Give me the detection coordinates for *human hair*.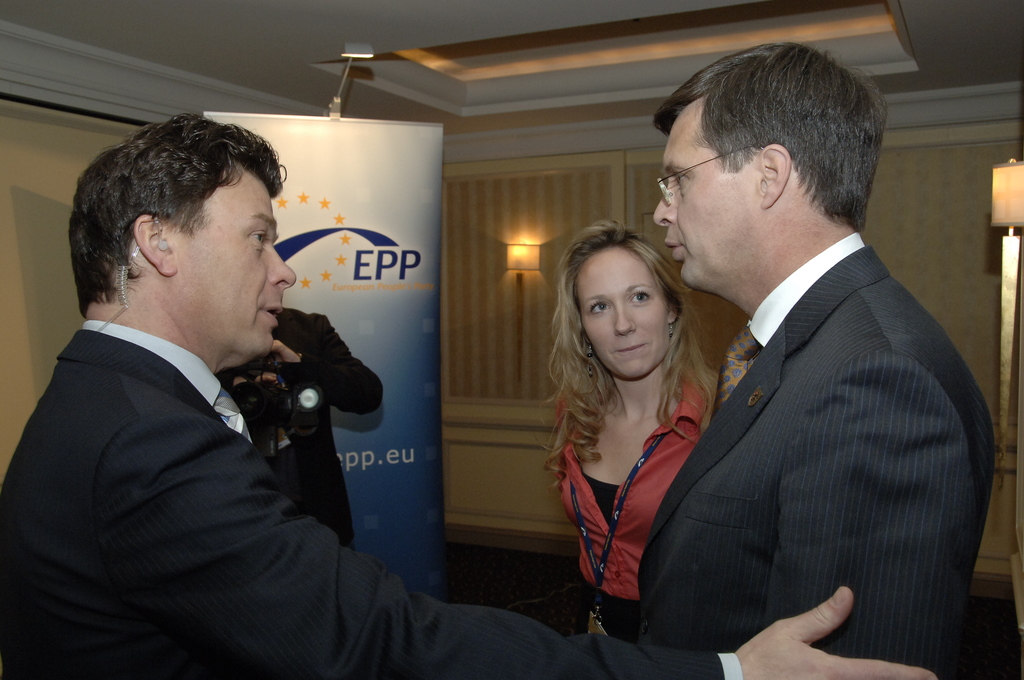
653:41:891:232.
